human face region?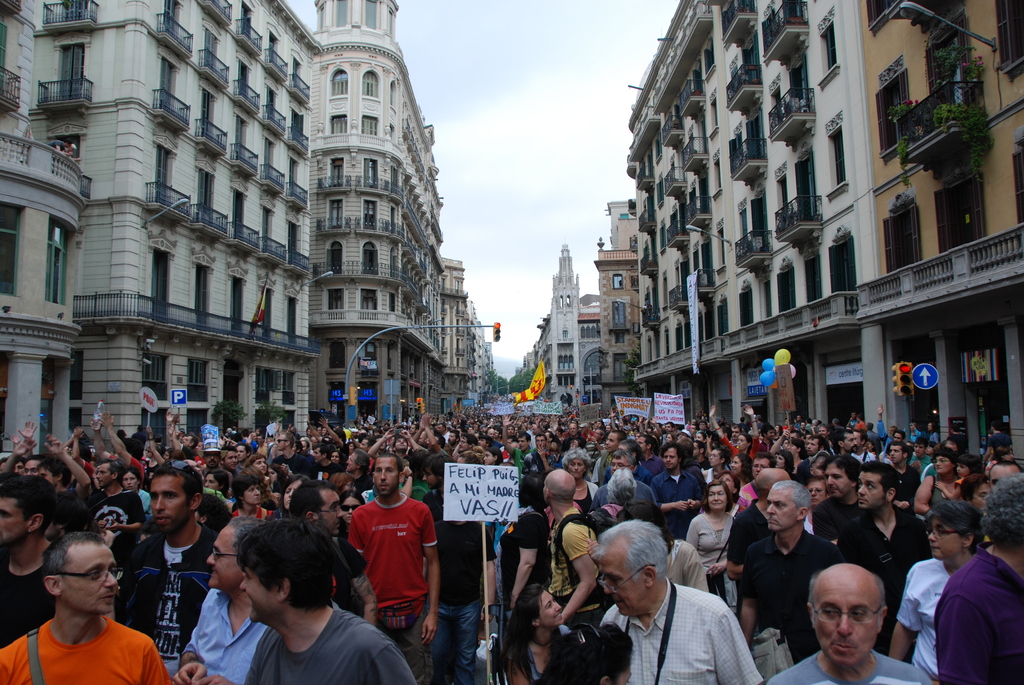
left=598, top=535, right=648, bottom=617
